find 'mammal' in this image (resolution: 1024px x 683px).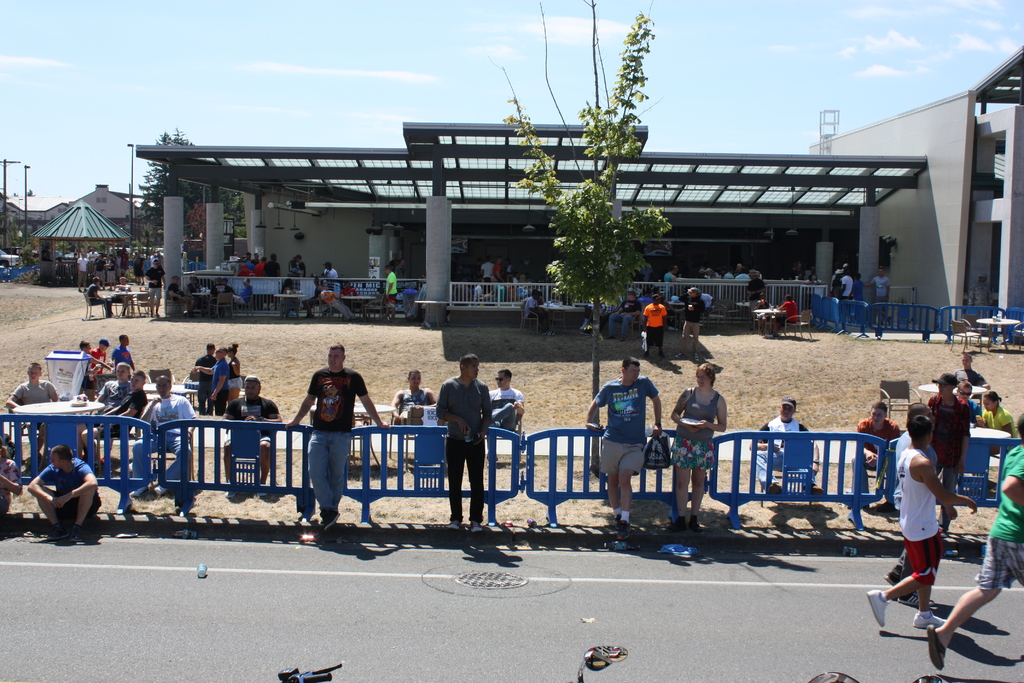
locate(0, 451, 22, 520).
